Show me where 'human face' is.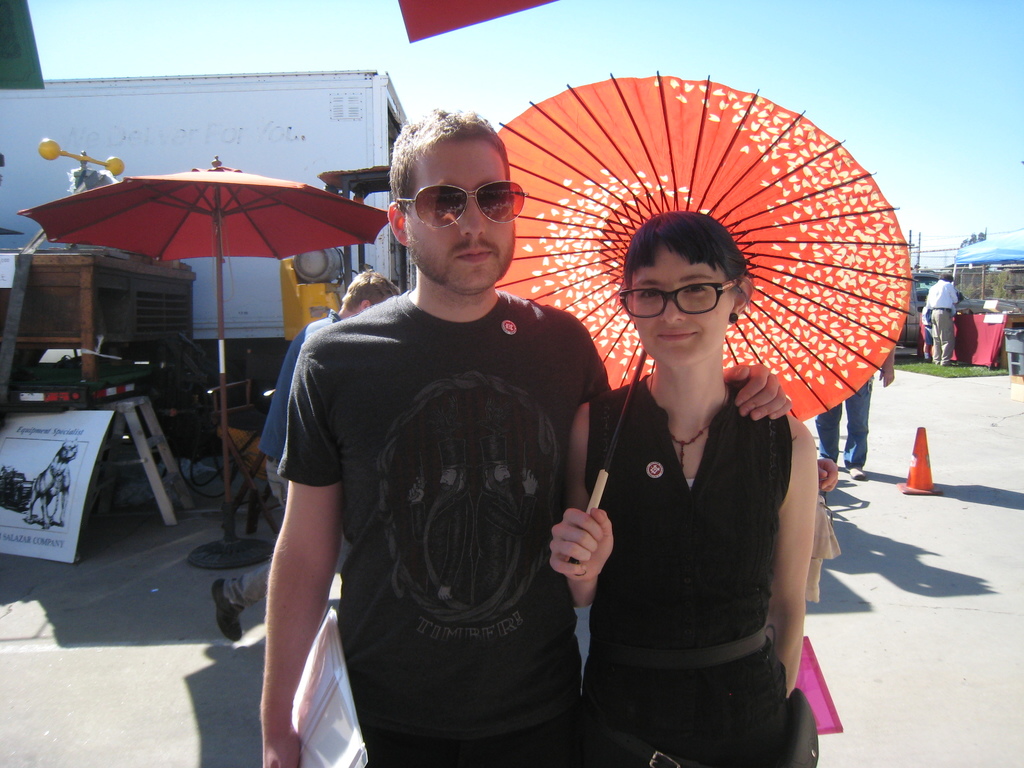
'human face' is at bbox(628, 248, 735, 368).
